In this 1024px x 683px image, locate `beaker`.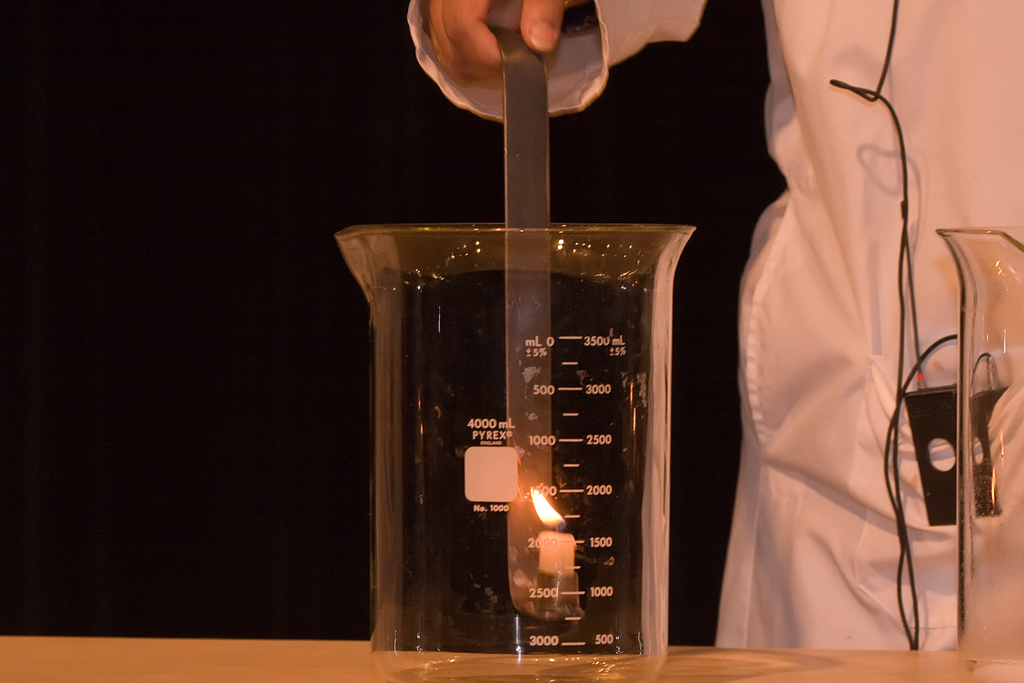
Bounding box: x1=937, y1=222, x2=1023, y2=682.
